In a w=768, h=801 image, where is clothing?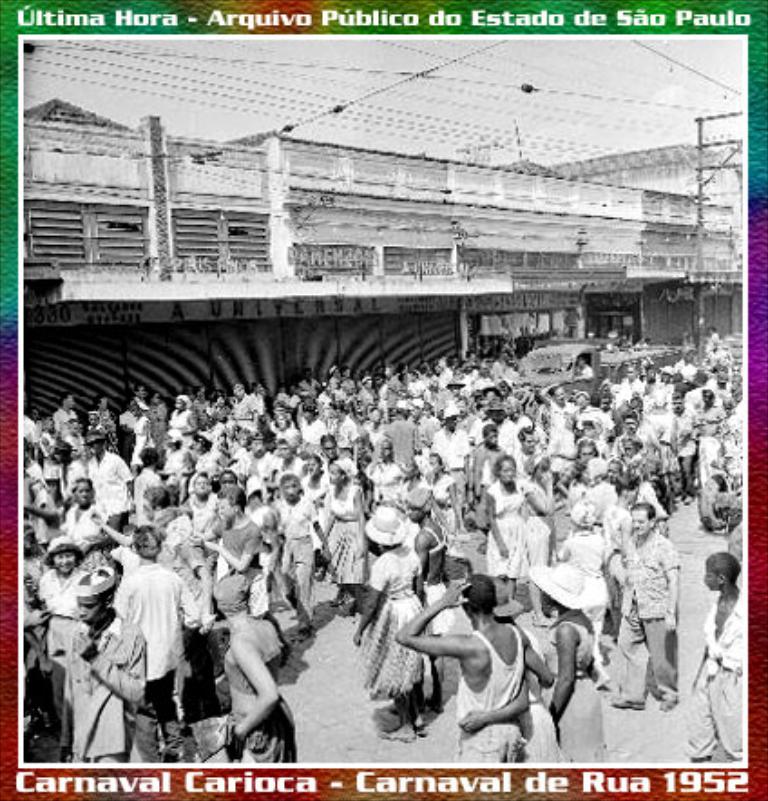
crop(302, 471, 331, 500).
